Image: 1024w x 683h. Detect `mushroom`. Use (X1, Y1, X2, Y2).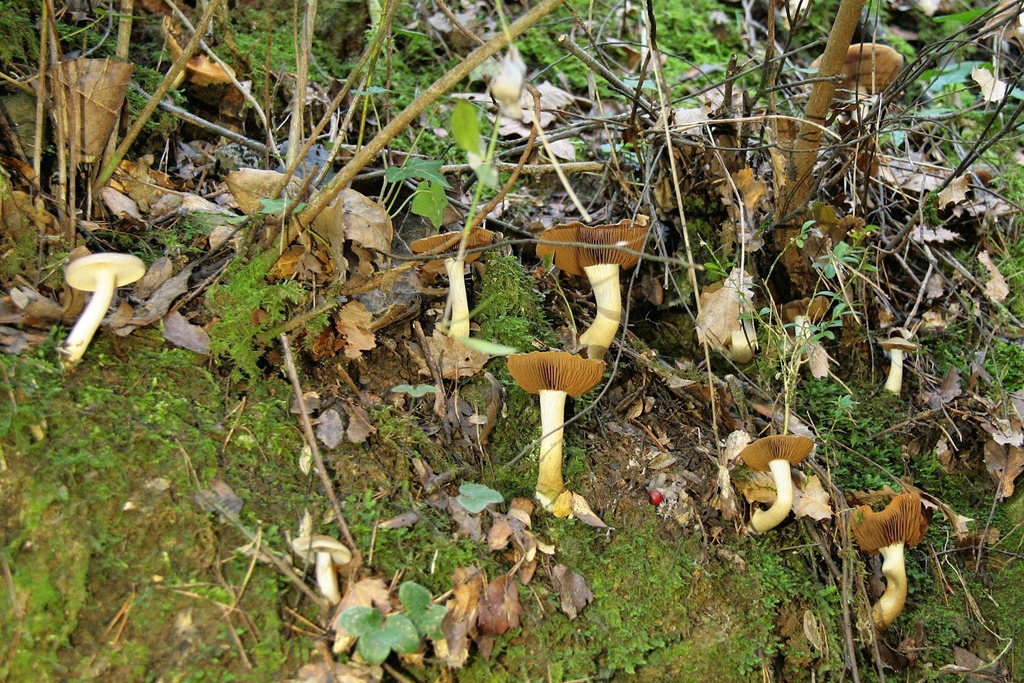
(875, 338, 917, 393).
